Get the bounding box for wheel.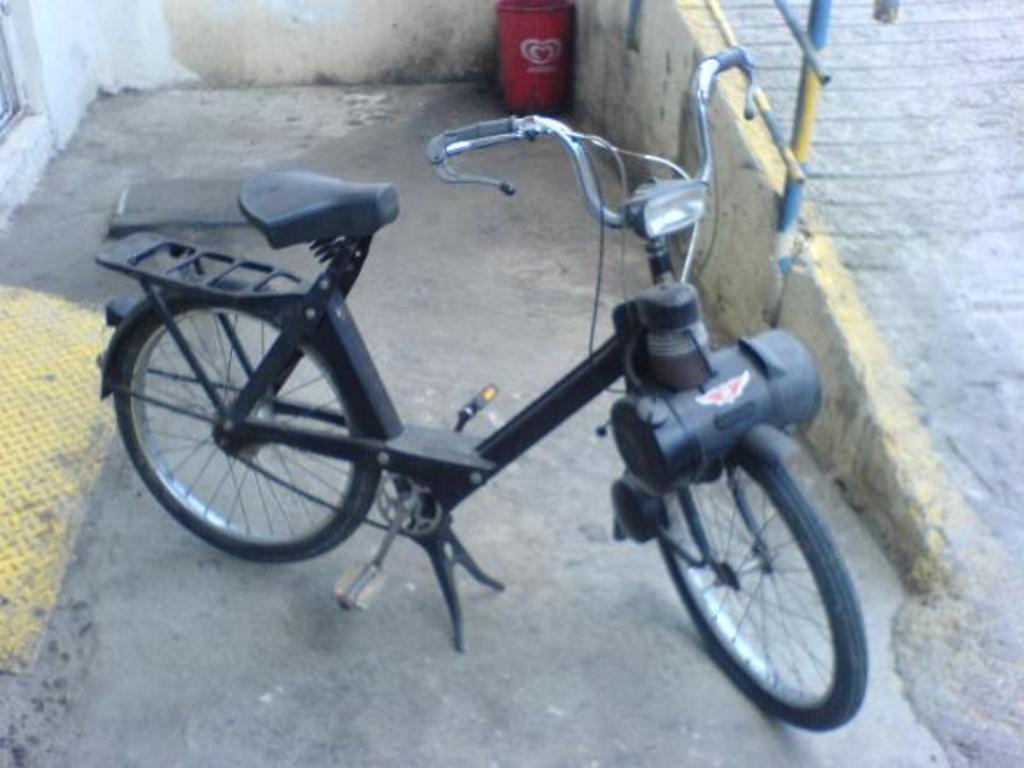
Rect(117, 286, 384, 557).
